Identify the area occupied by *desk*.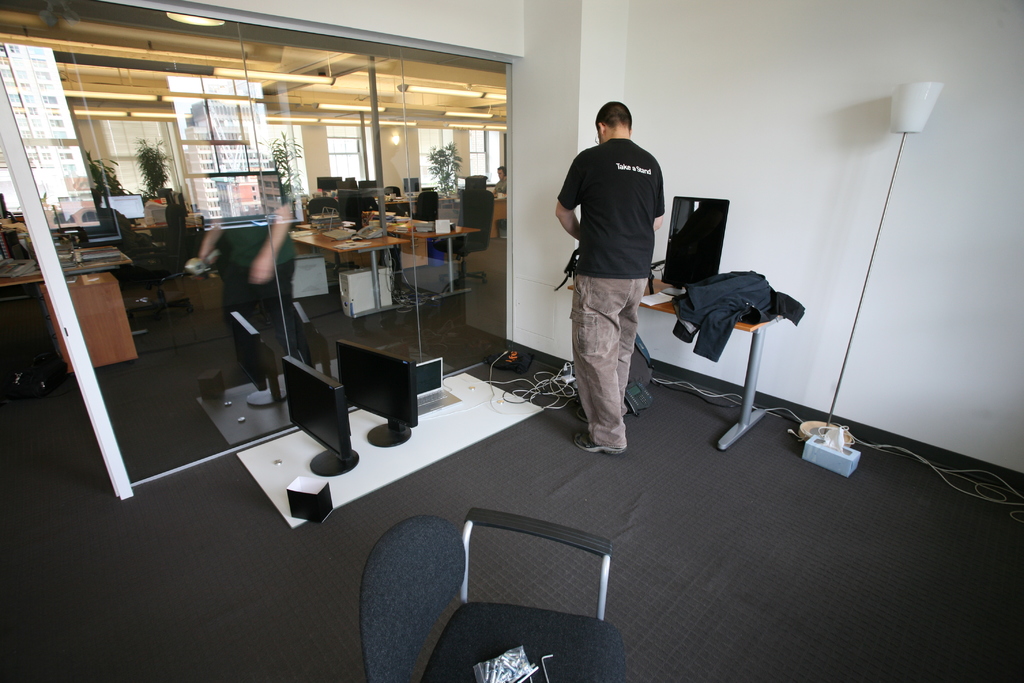
Area: detection(285, 227, 412, 258).
